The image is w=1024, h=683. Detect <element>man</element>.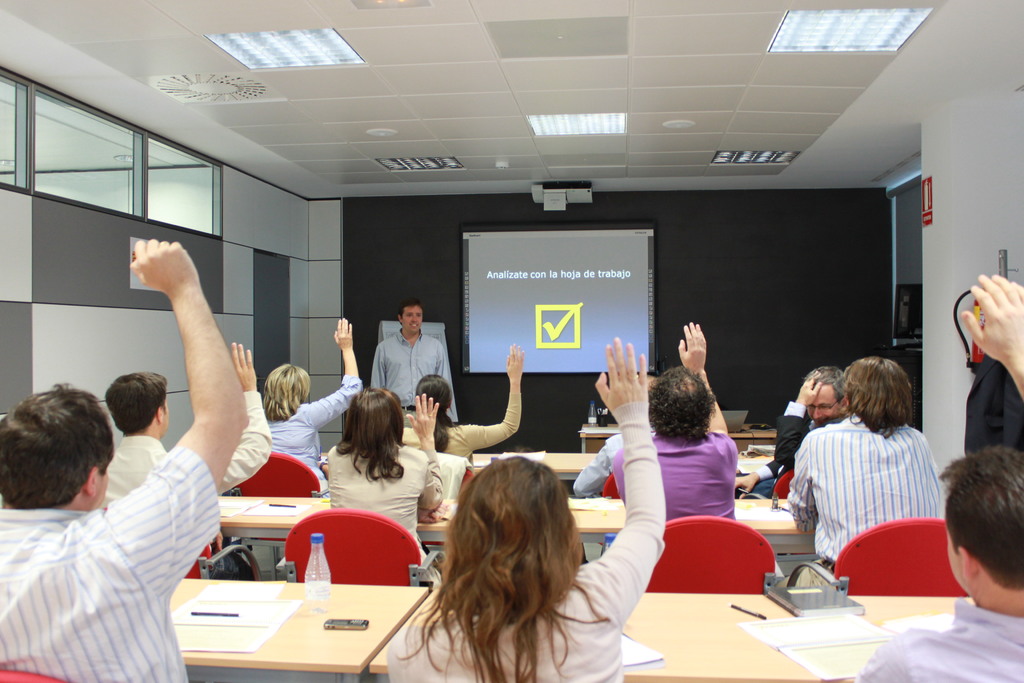
Detection: (733, 363, 854, 495).
